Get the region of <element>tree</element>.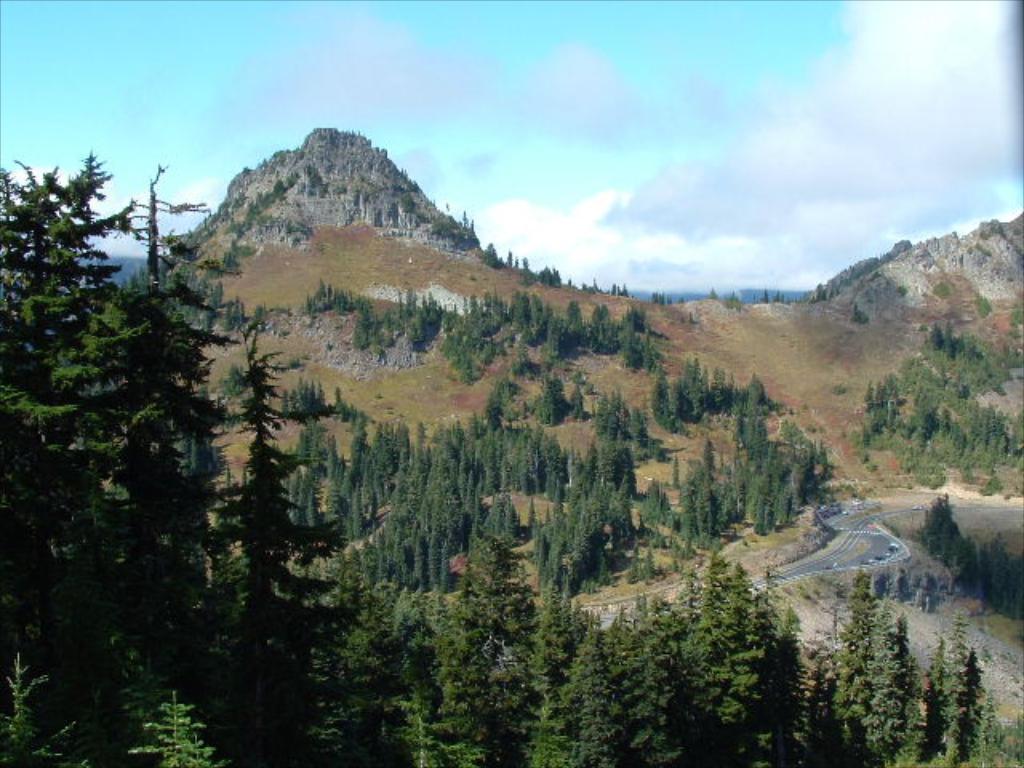
<region>653, 490, 667, 523</region>.
